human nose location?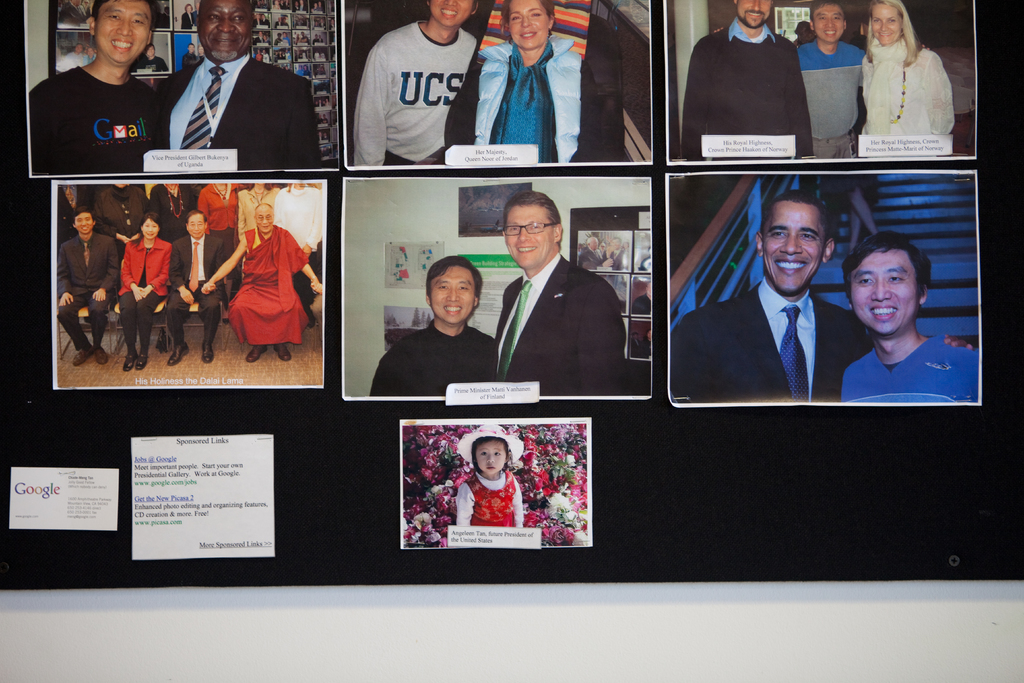
<box>781,232,803,252</box>
